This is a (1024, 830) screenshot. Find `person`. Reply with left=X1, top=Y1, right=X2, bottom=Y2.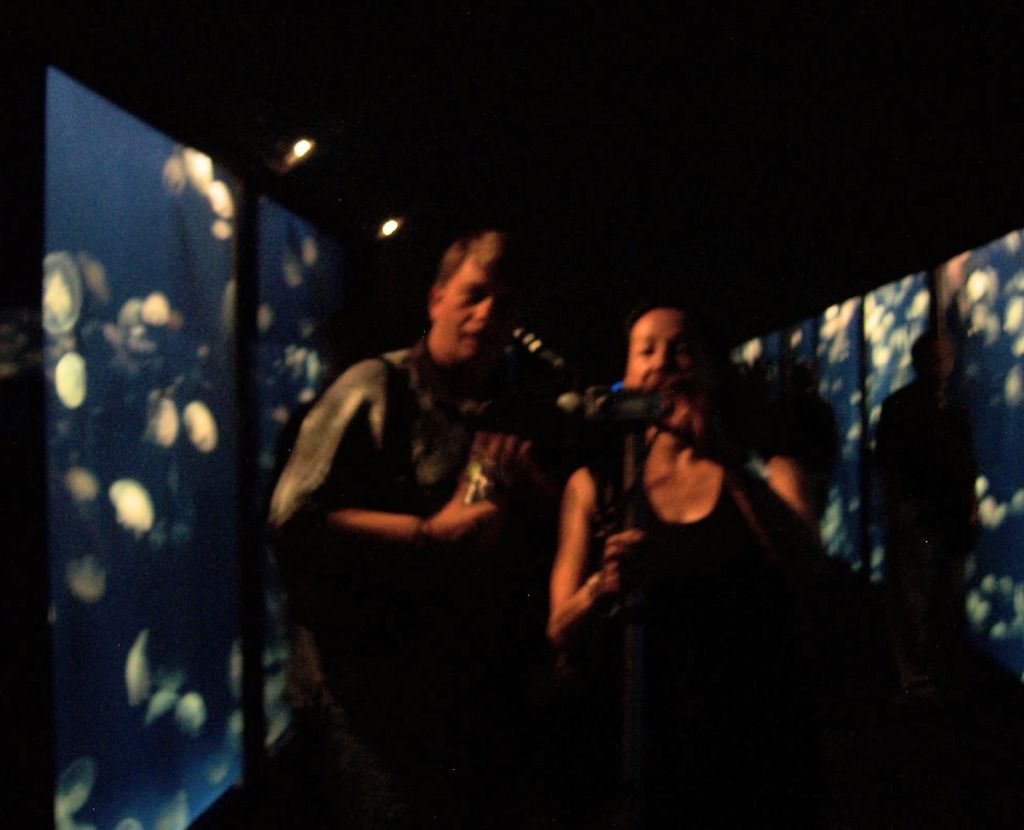
left=542, top=312, right=859, bottom=829.
